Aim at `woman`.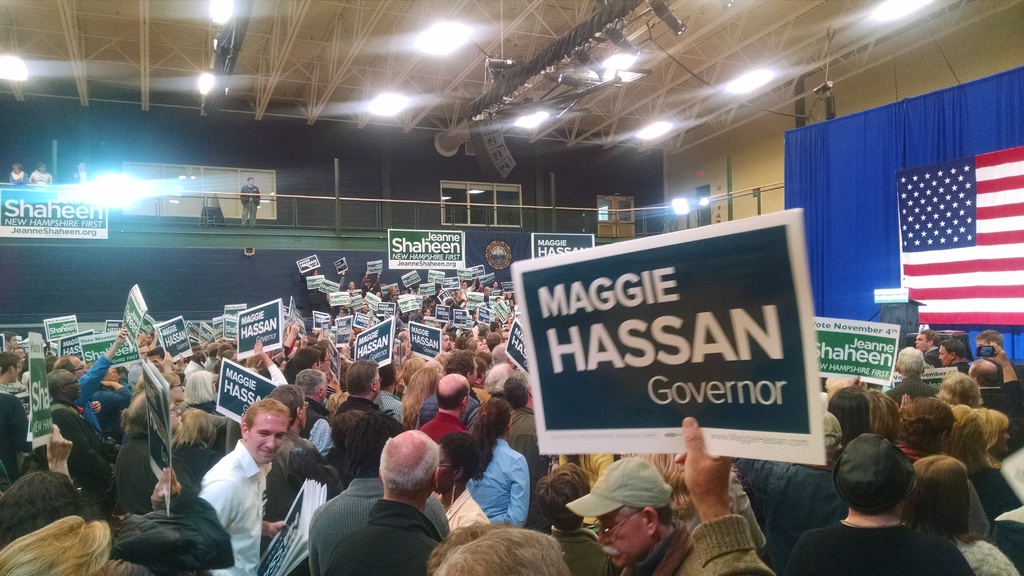
Aimed at x1=986 y1=408 x2=1011 y2=452.
